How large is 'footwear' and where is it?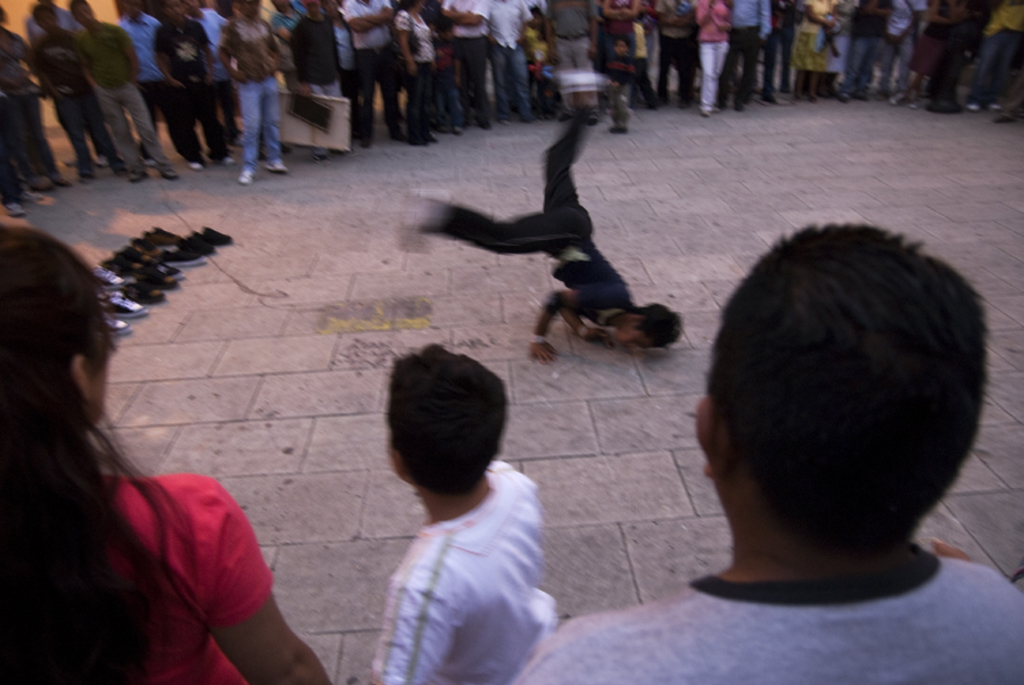
Bounding box: <box>495,99,513,119</box>.
